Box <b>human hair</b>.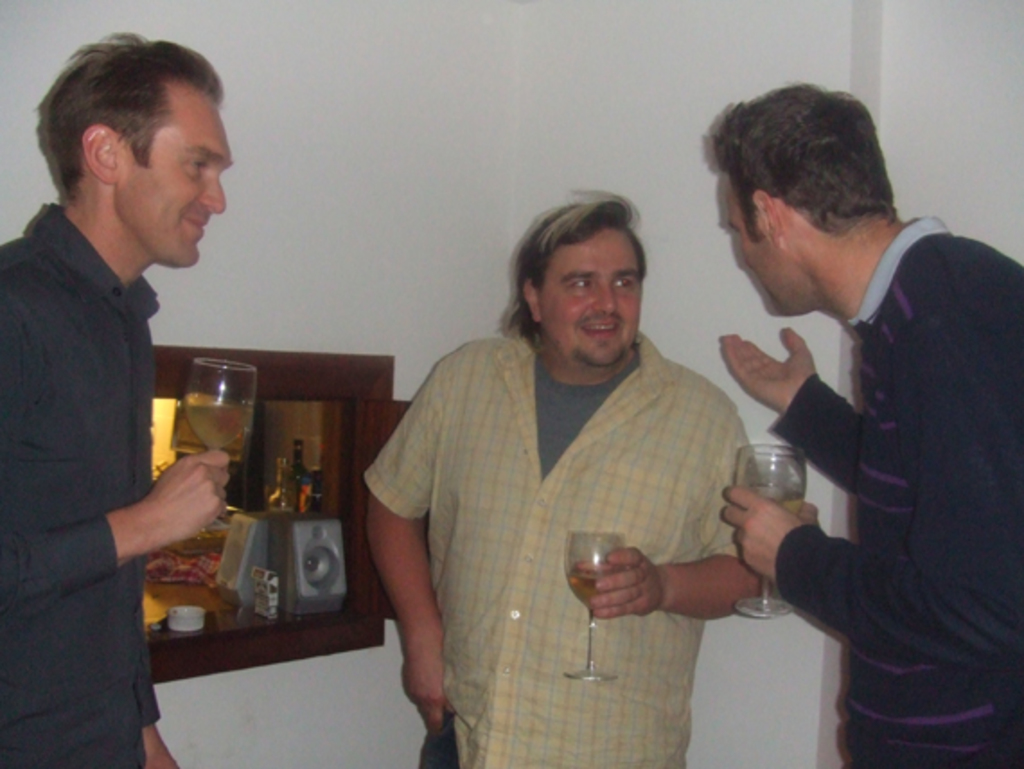
<box>514,183,659,350</box>.
